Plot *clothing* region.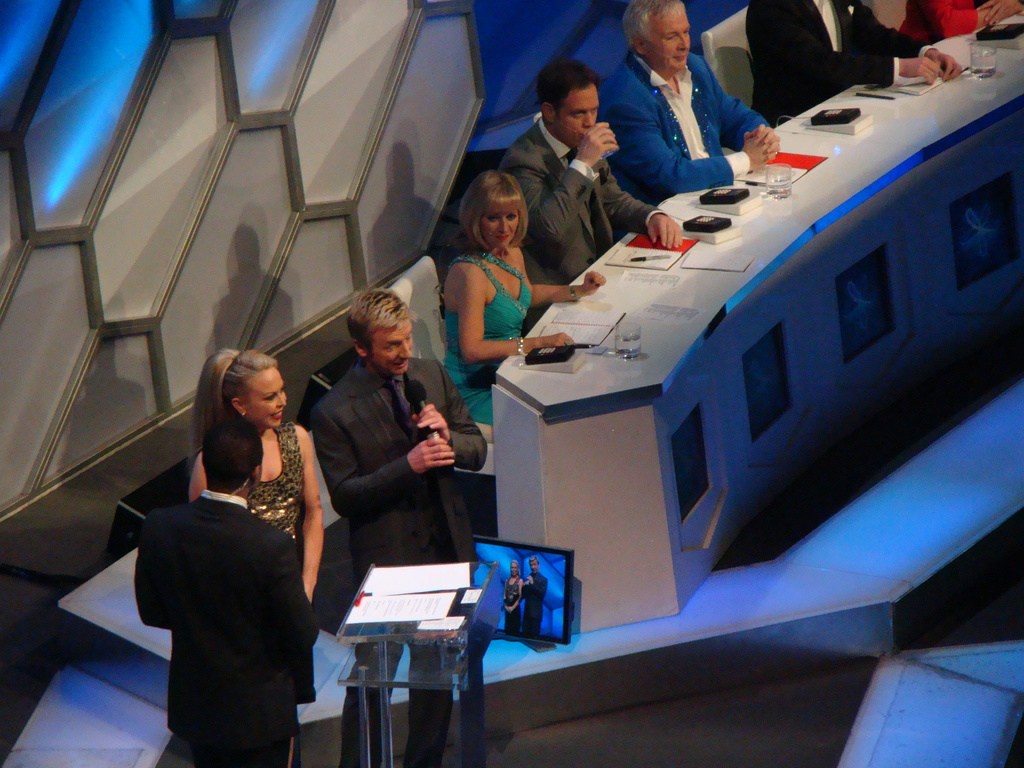
Plotted at bbox=(308, 352, 490, 767).
